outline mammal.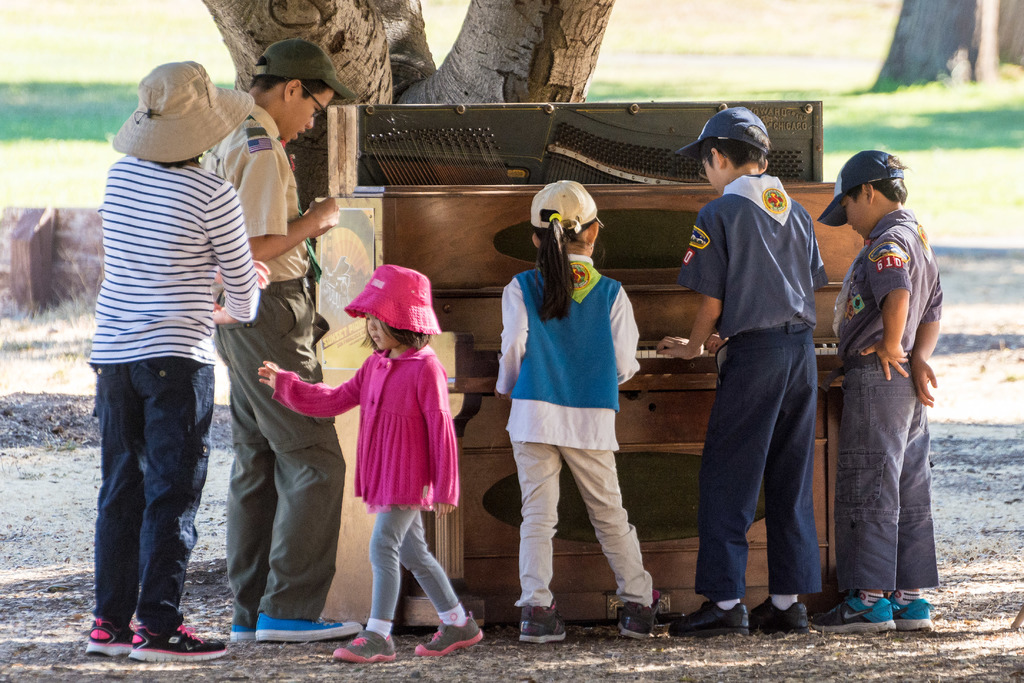
Outline: detection(89, 62, 269, 662).
